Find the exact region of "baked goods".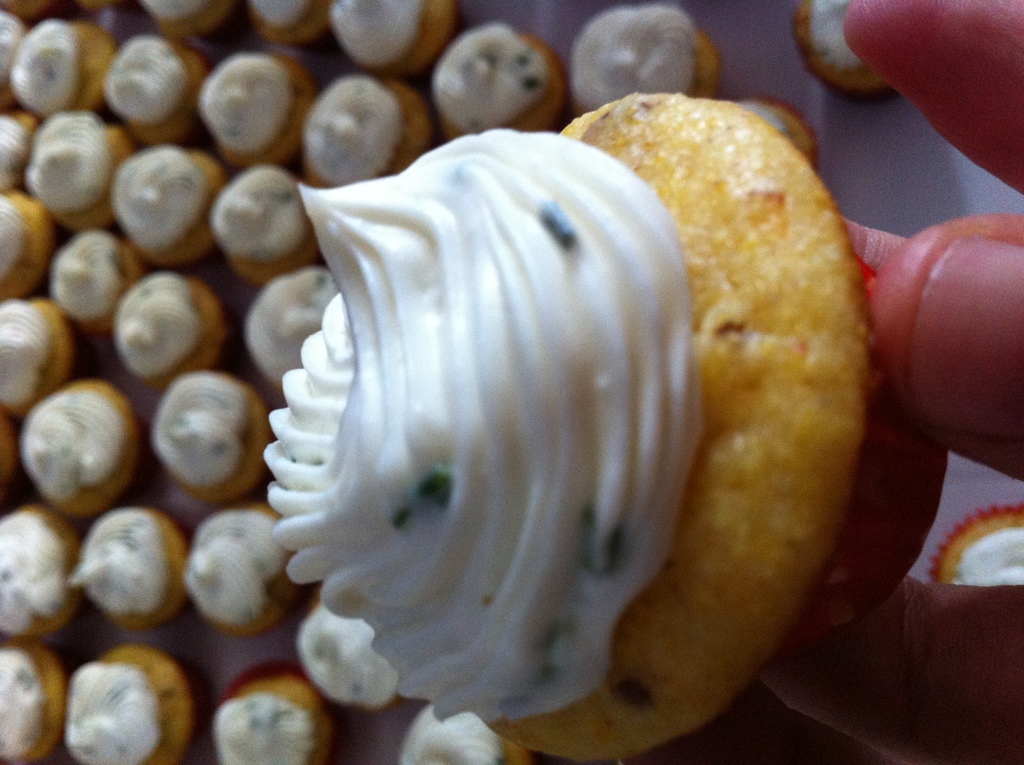
Exact region: l=793, t=0, r=903, b=107.
